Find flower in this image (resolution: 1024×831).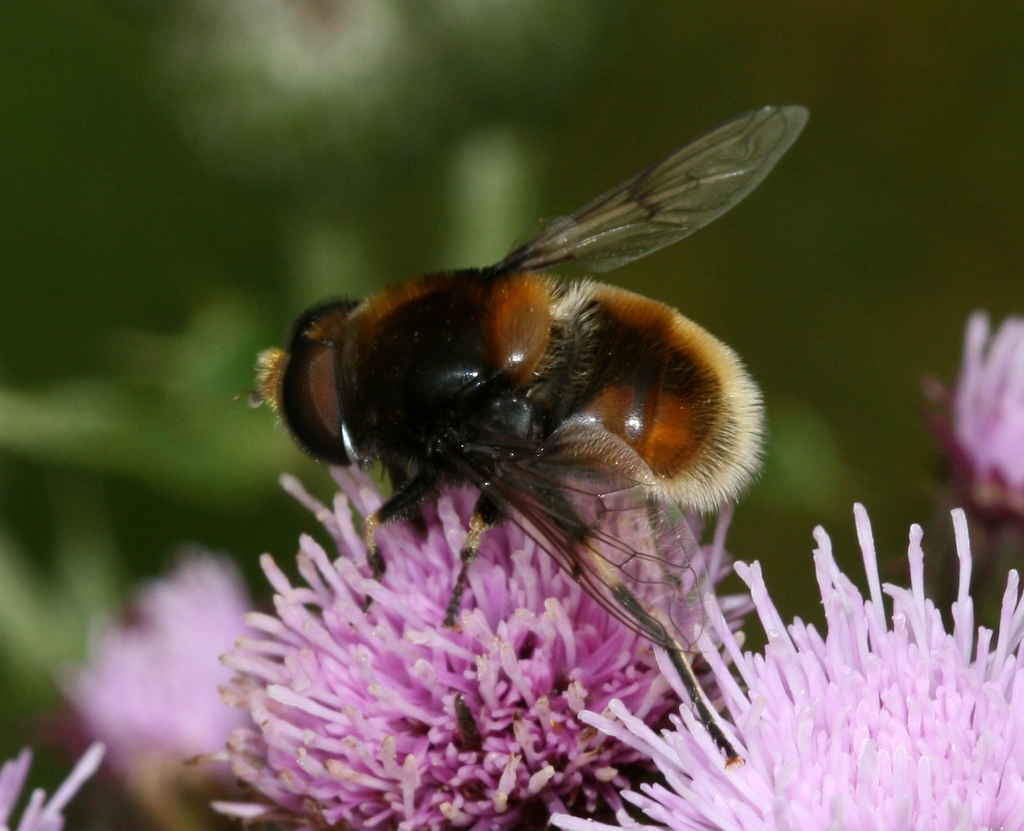
[174, 446, 757, 830].
